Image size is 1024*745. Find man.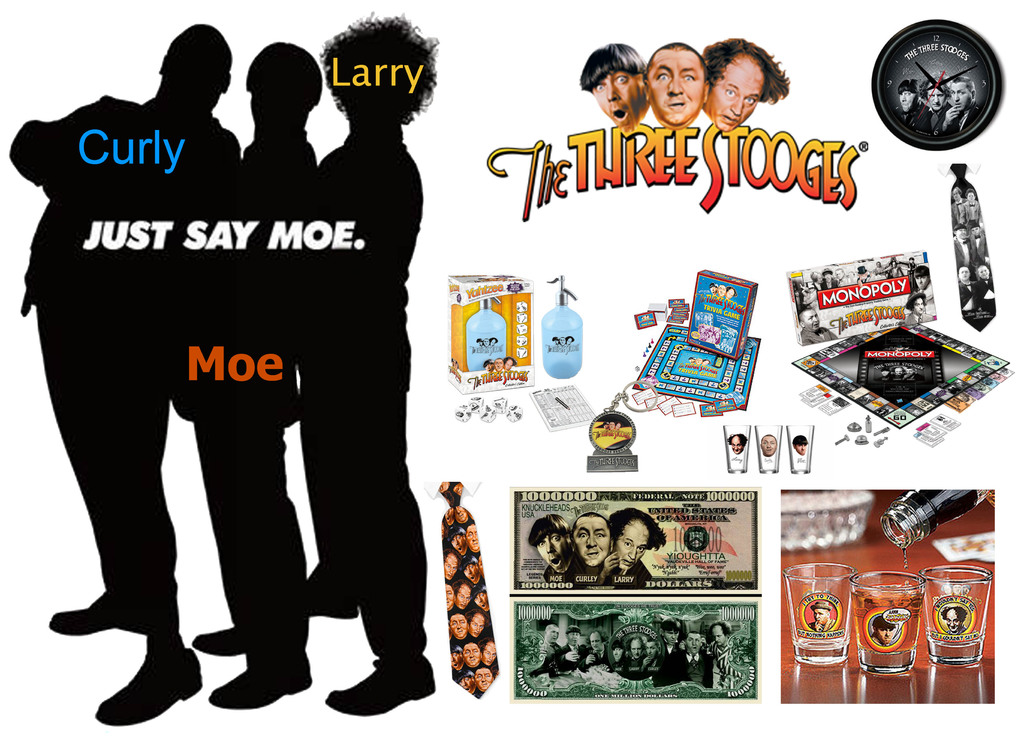
box=[920, 76, 949, 132].
